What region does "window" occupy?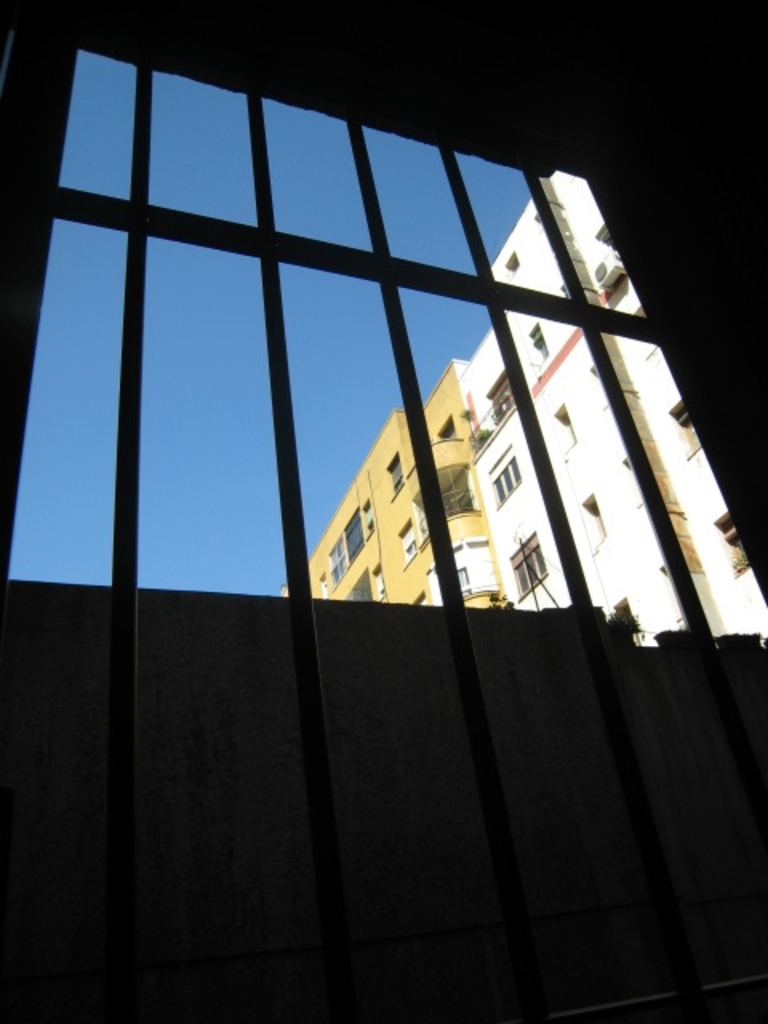
523, 326, 541, 366.
